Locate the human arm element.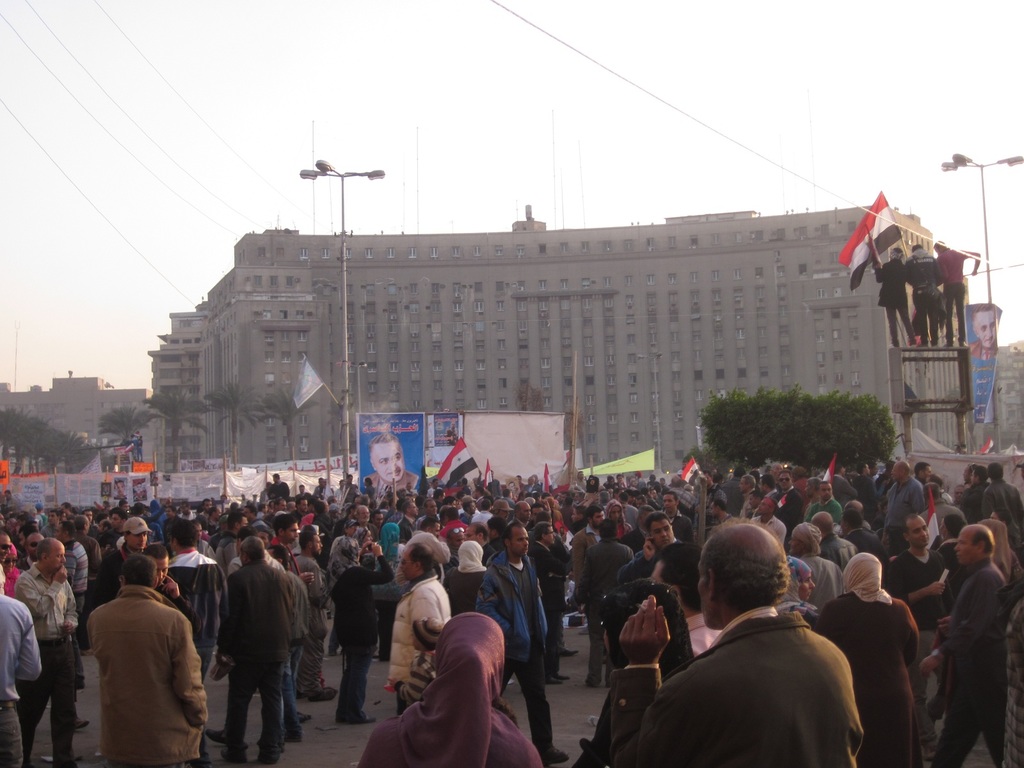
Element bbox: Rect(780, 495, 804, 531).
